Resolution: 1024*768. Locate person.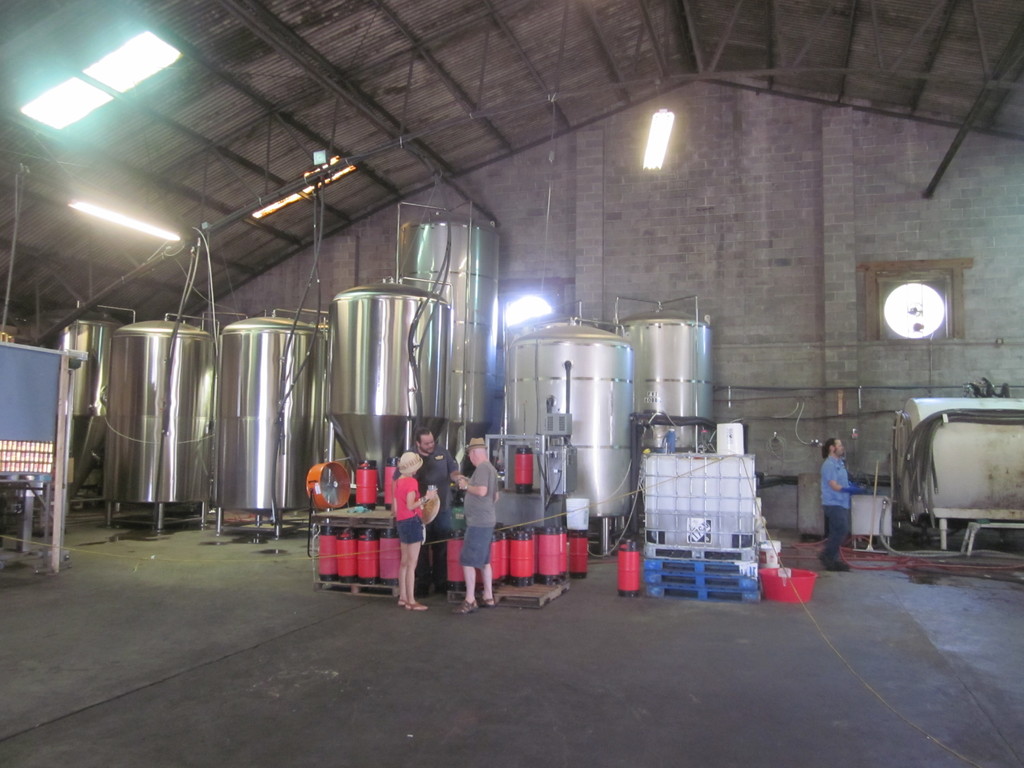
region(394, 452, 439, 613).
